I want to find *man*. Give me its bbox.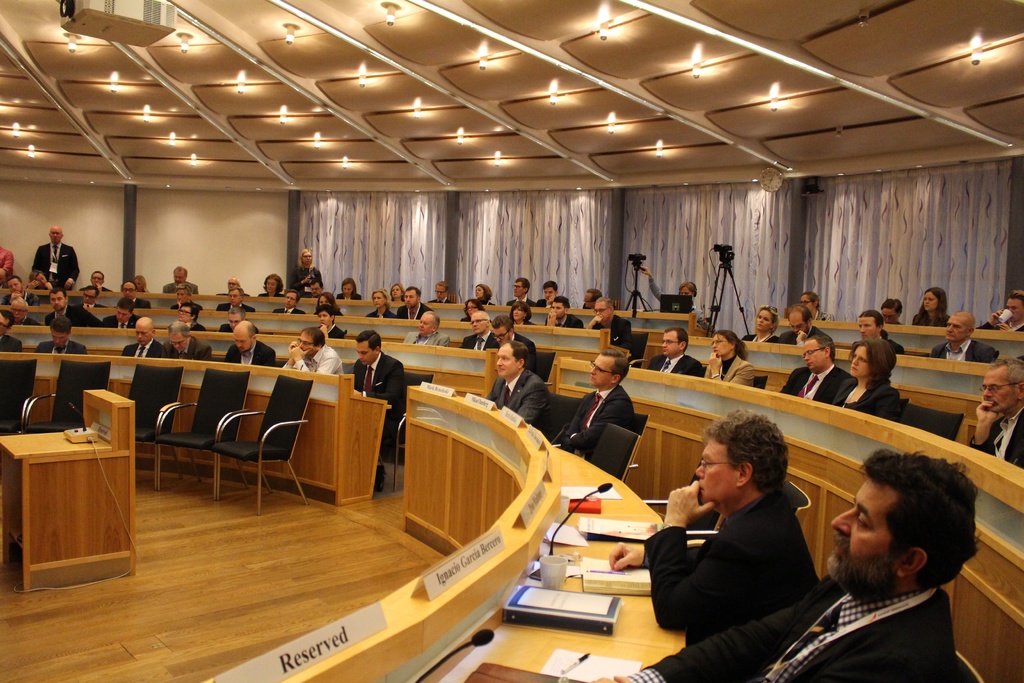
l=401, t=310, r=449, b=347.
